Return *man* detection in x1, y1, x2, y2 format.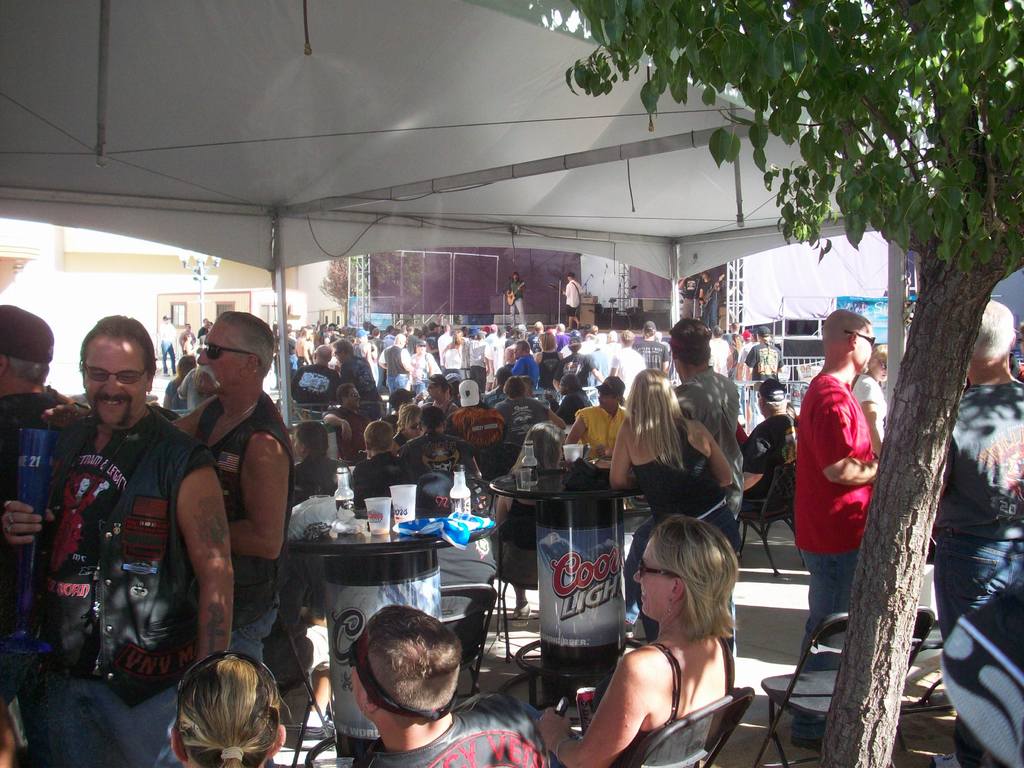
494, 372, 567, 444.
